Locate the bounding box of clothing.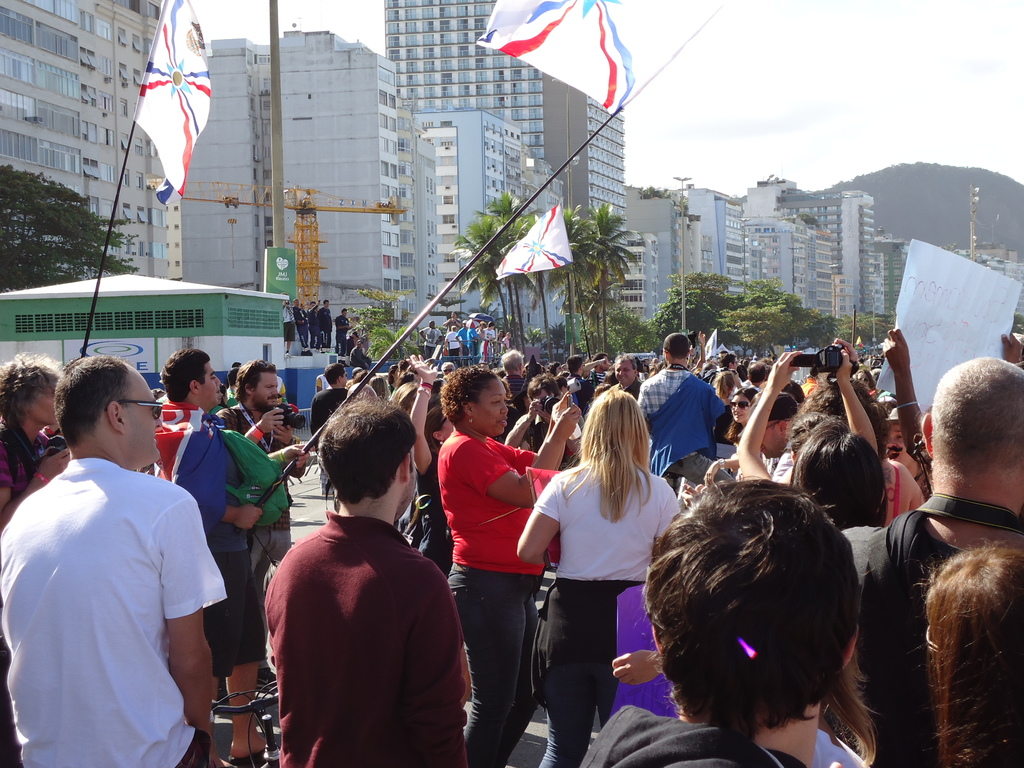
Bounding box: rect(206, 401, 308, 672).
